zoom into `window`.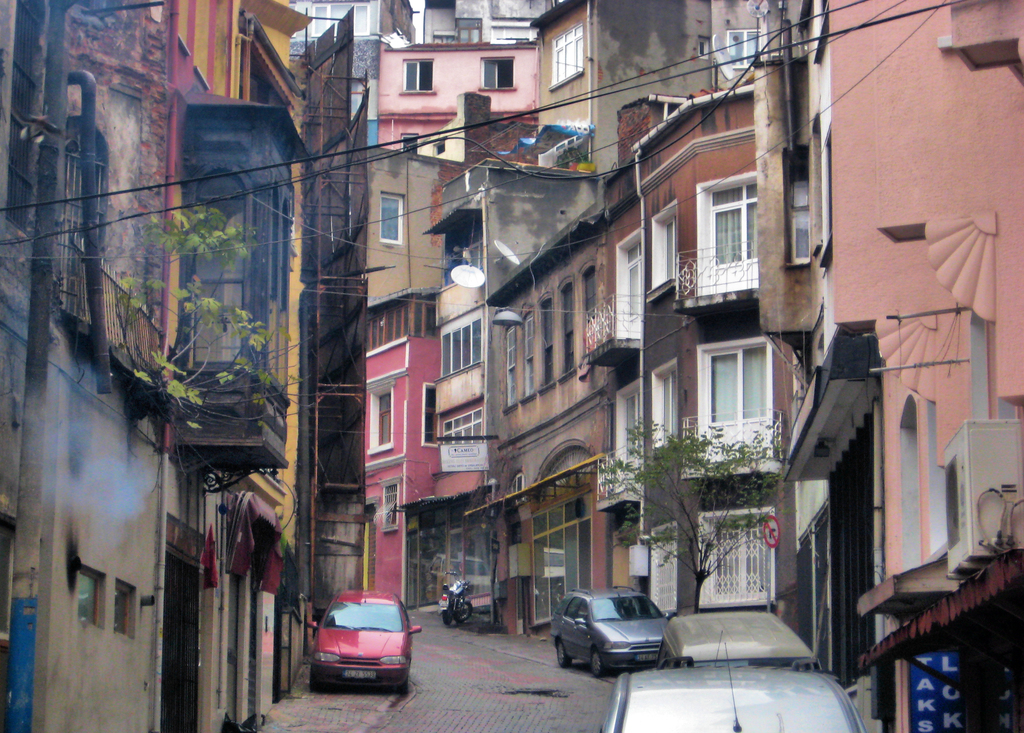
Zoom target: 439/313/490/377.
